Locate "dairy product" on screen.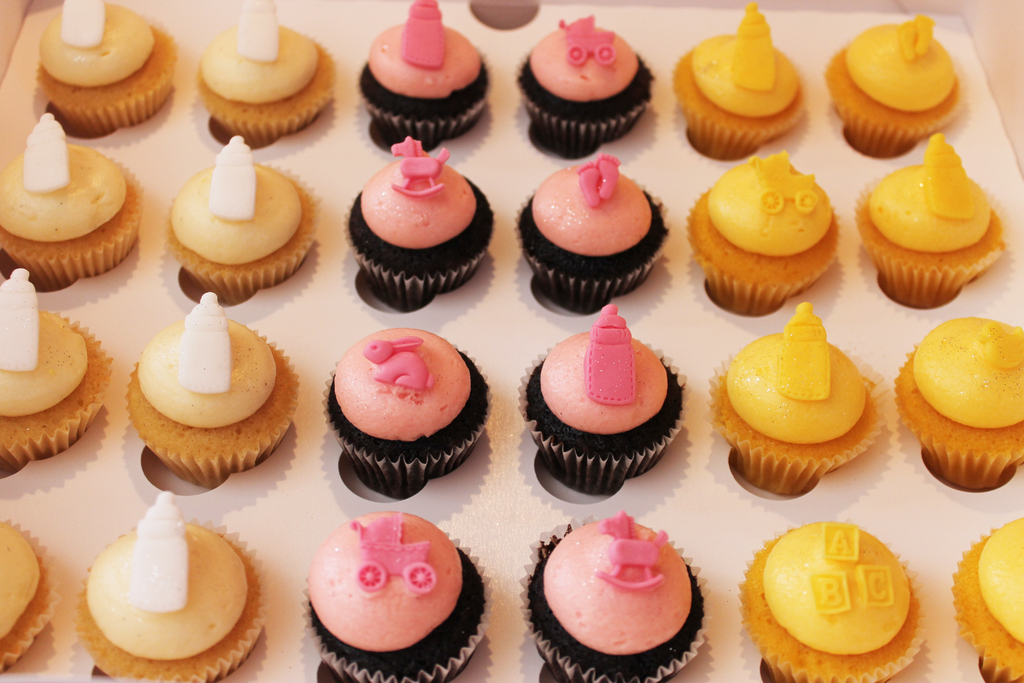
On screen at select_region(0, 527, 36, 629).
